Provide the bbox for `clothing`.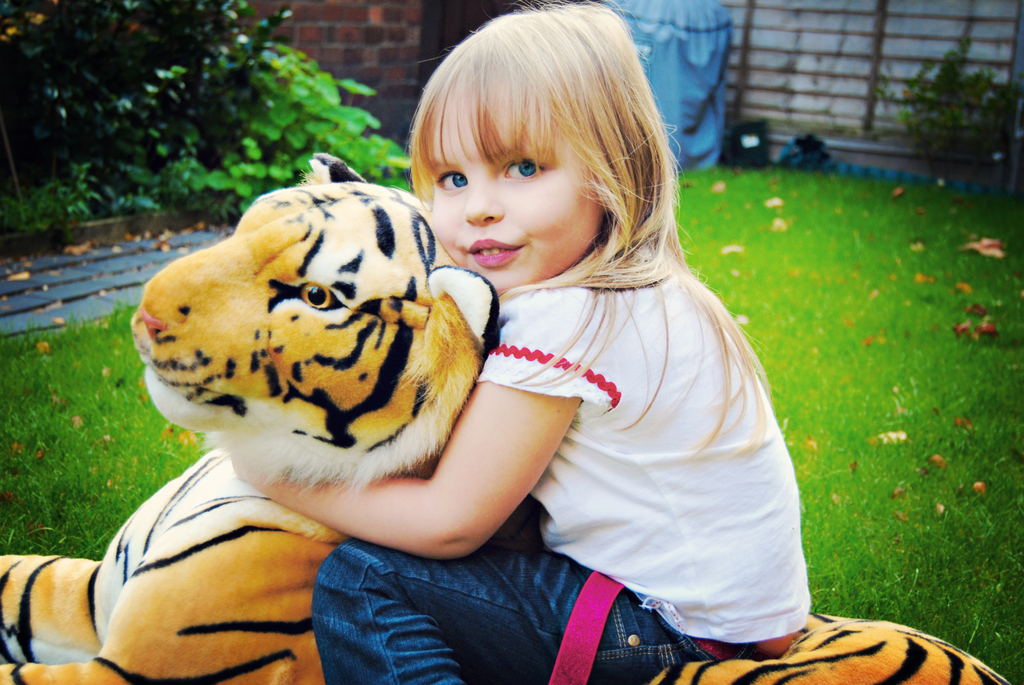
box(302, 241, 817, 684).
